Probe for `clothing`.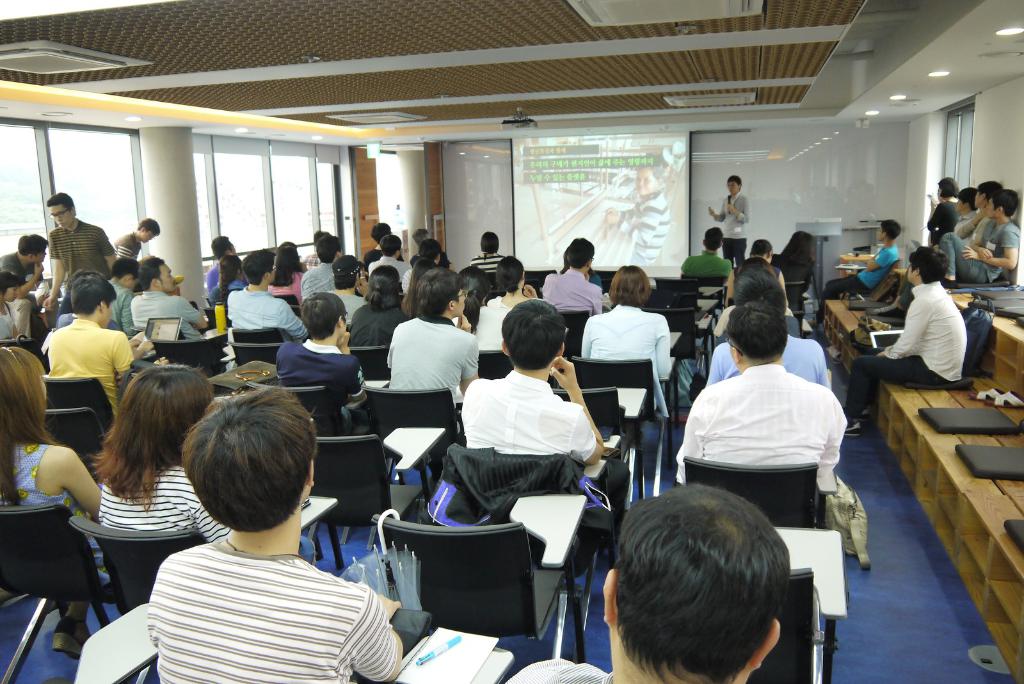
Probe result: 300 252 319 264.
